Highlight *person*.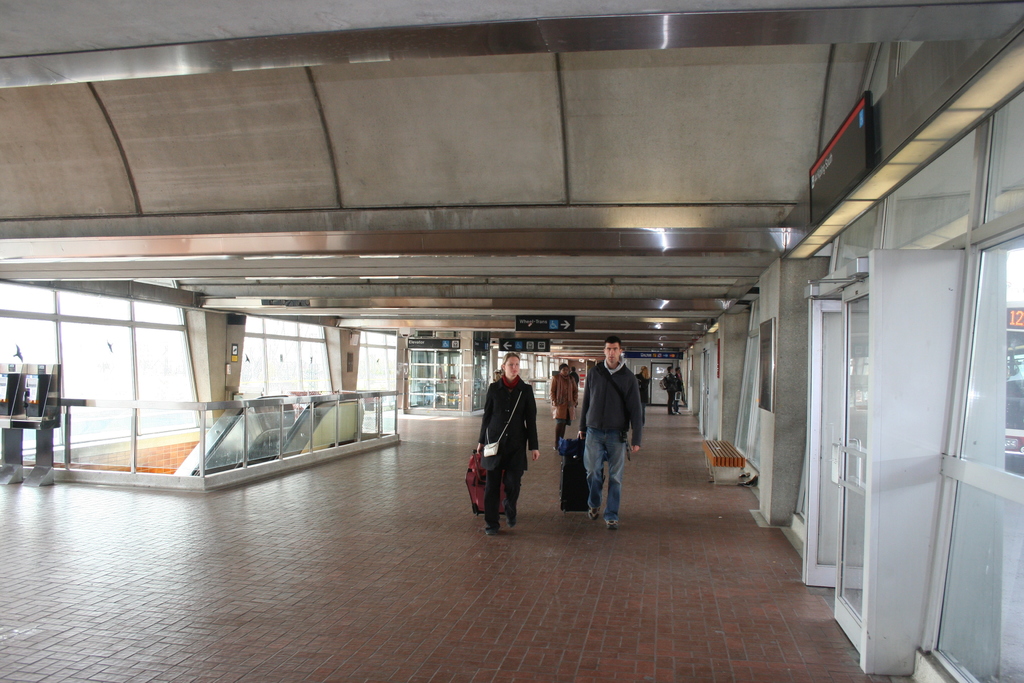
Highlighted region: (658, 366, 678, 417).
